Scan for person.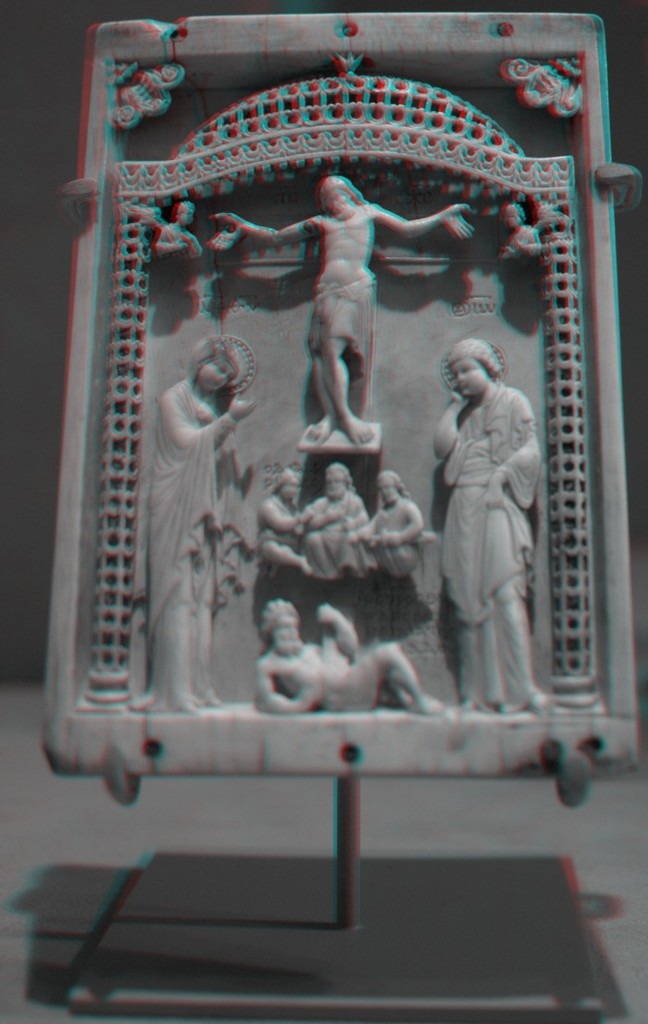
Scan result: BBox(418, 336, 555, 715).
